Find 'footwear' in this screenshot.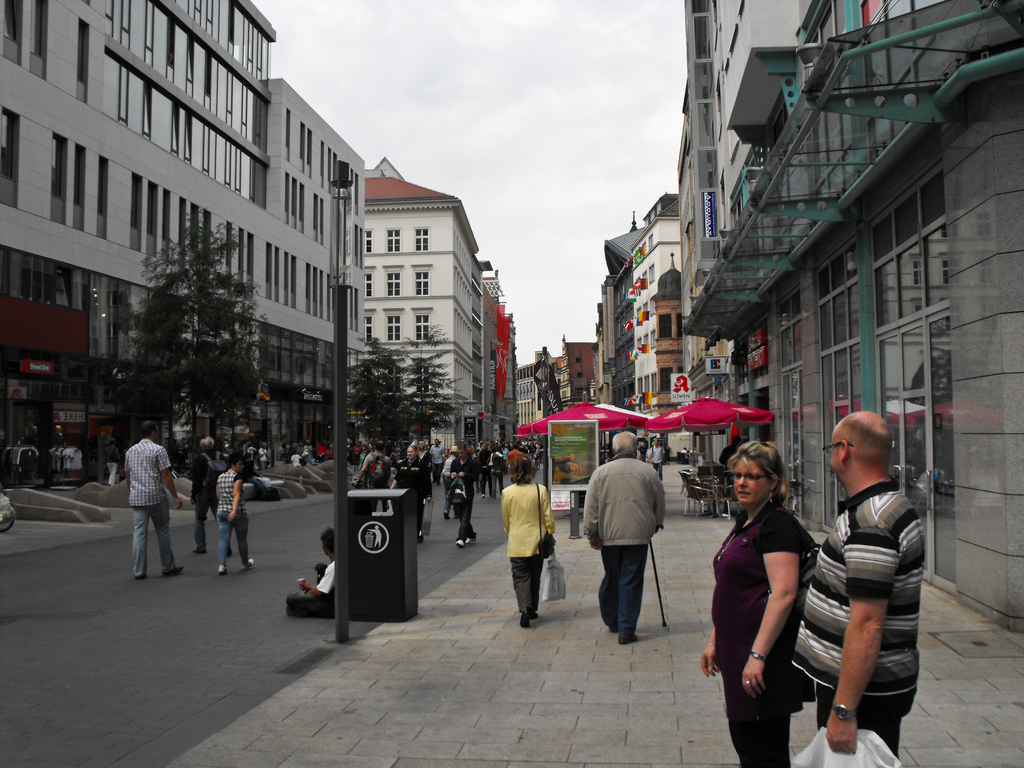
The bounding box for 'footwear' is box=[455, 536, 475, 548].
